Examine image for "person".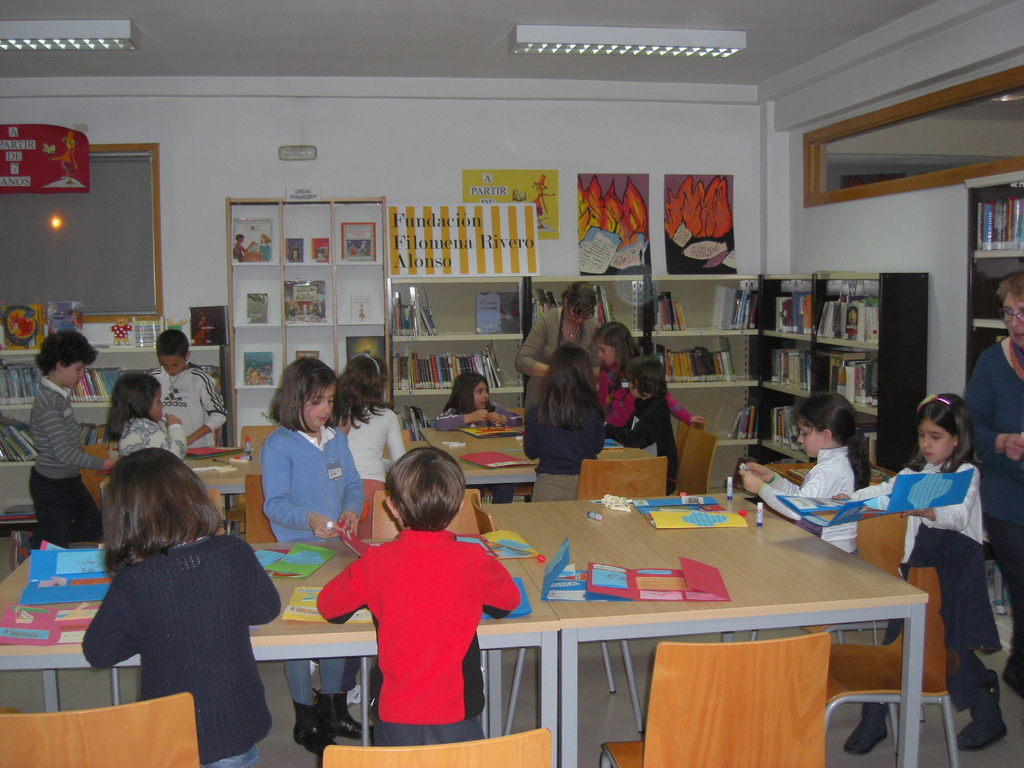
Examination result: (836, 390, 1004, 756).
